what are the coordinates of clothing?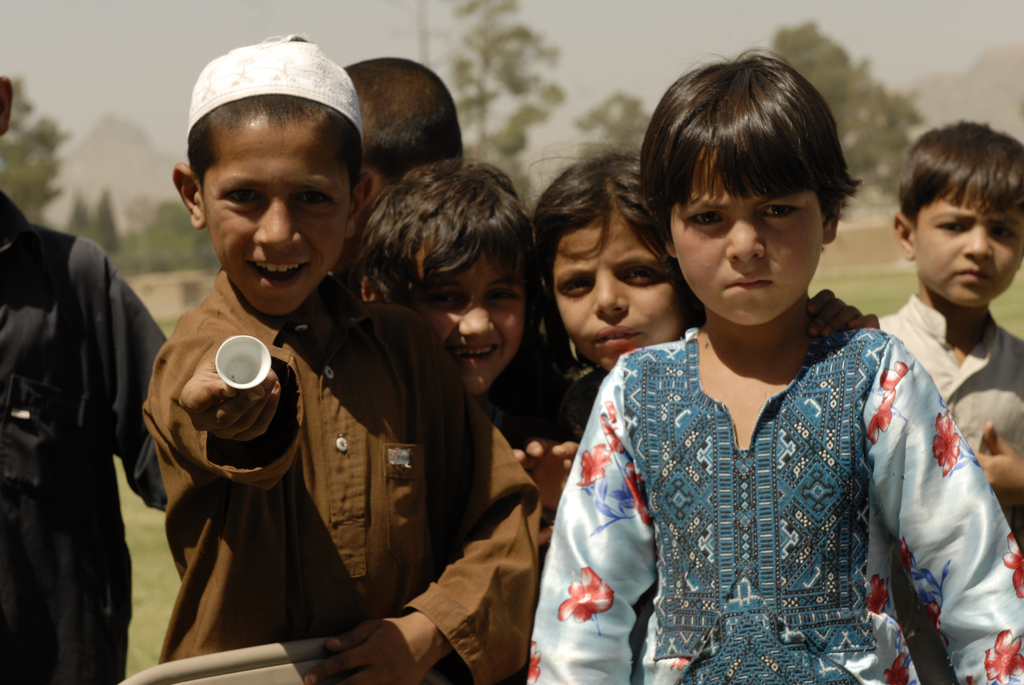
[129, 234, 476, 672].
